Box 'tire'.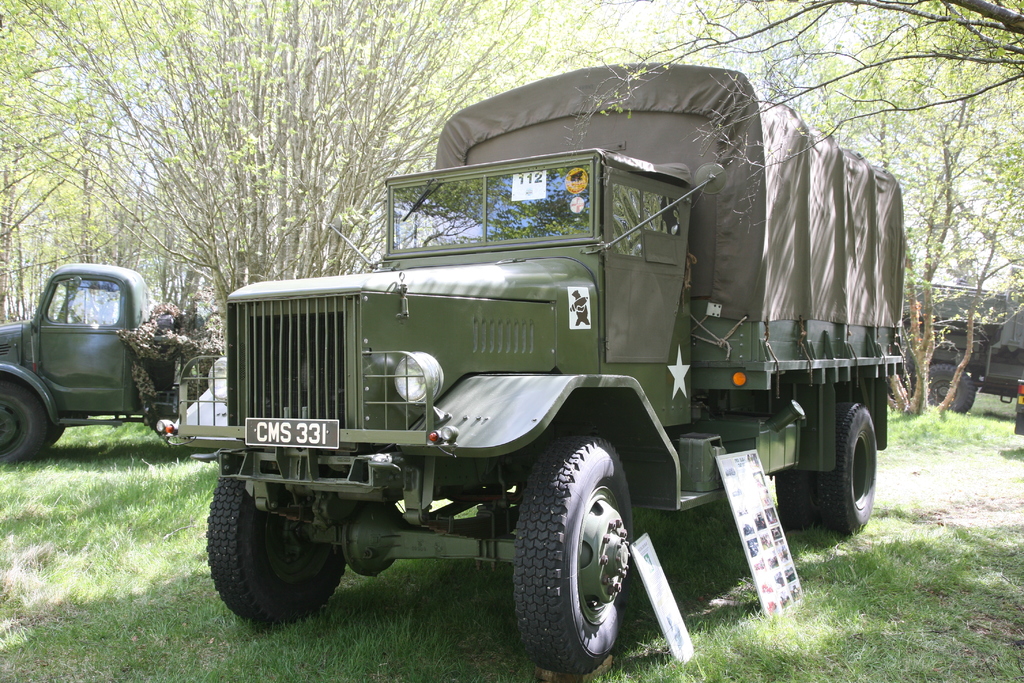
rect(204, 460, 349, 618).
